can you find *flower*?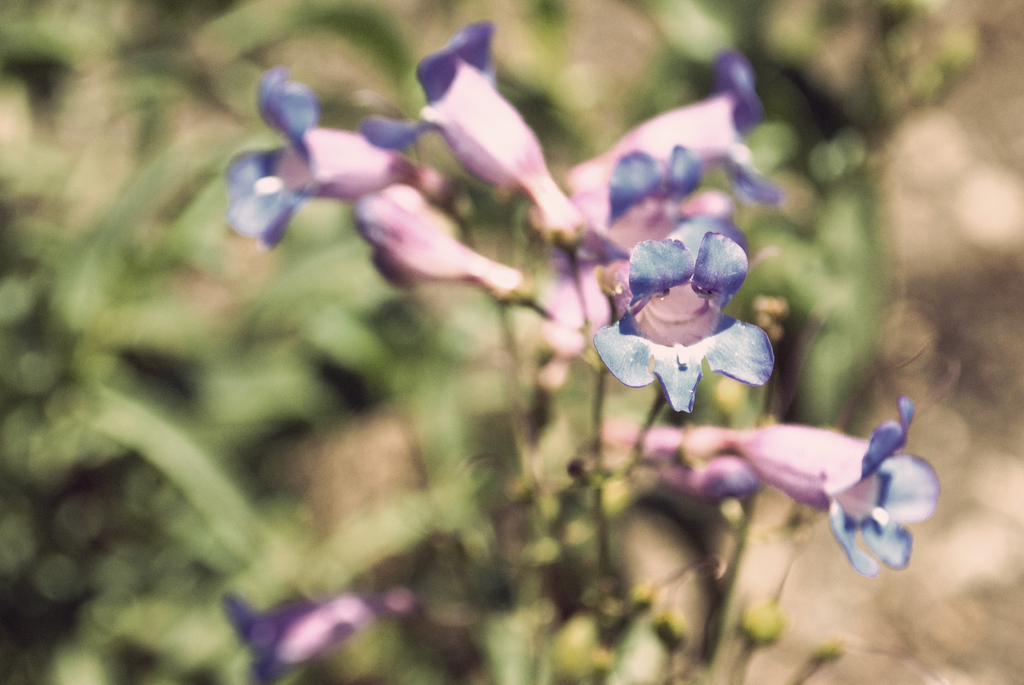
Yes, bounding box: (220,587,424,684).
